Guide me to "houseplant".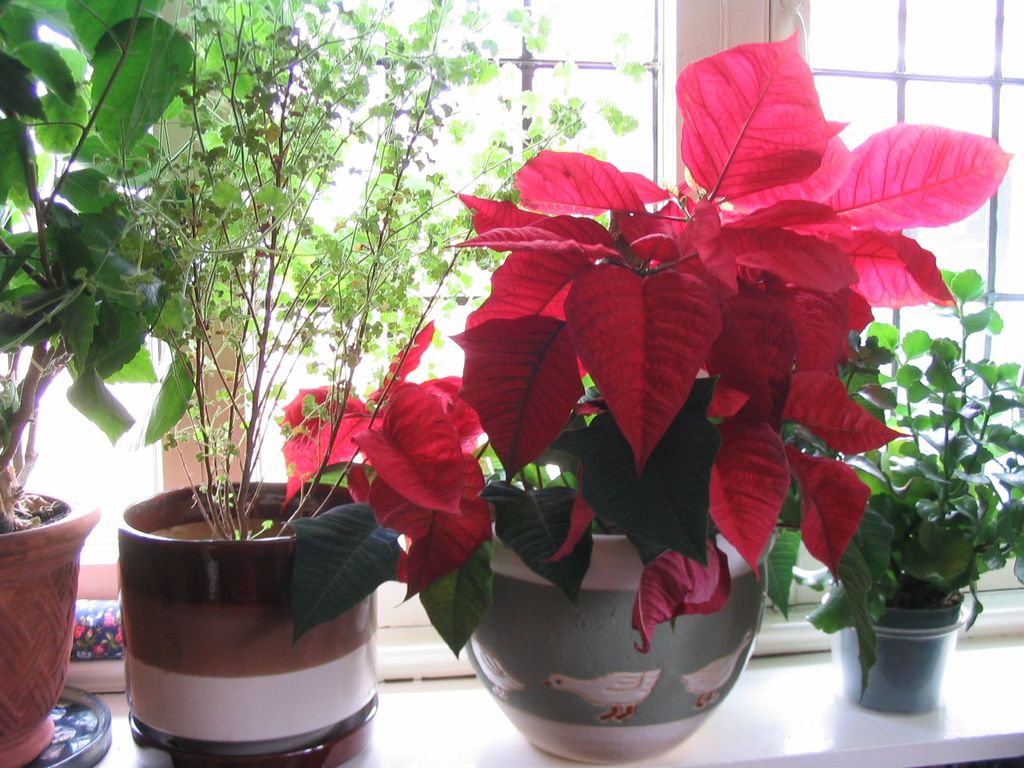
Guidance: x1=0, y1=0, x2=211, y2=767.
